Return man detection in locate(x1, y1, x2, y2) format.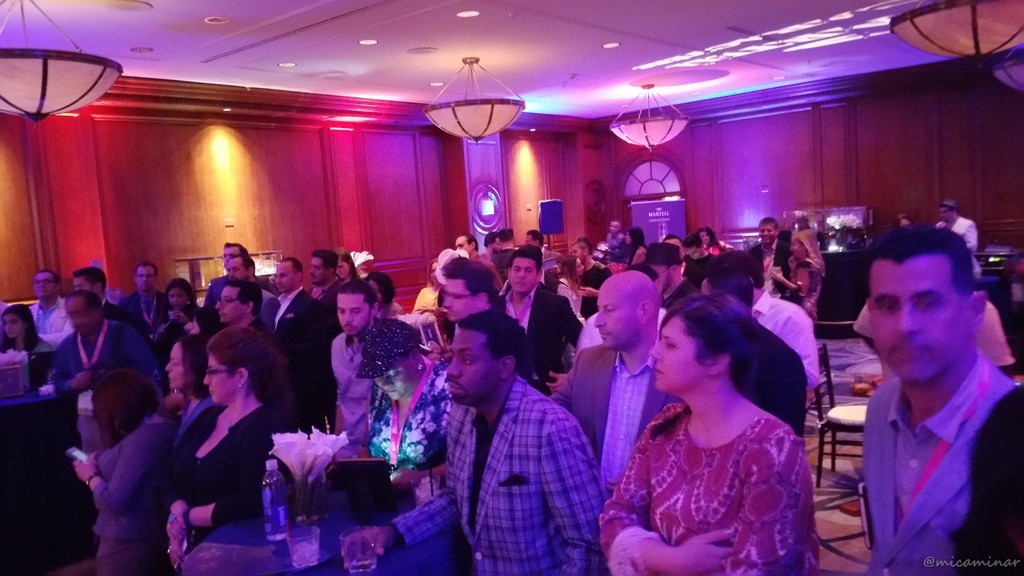
locate(421, 261, 508, 451).
